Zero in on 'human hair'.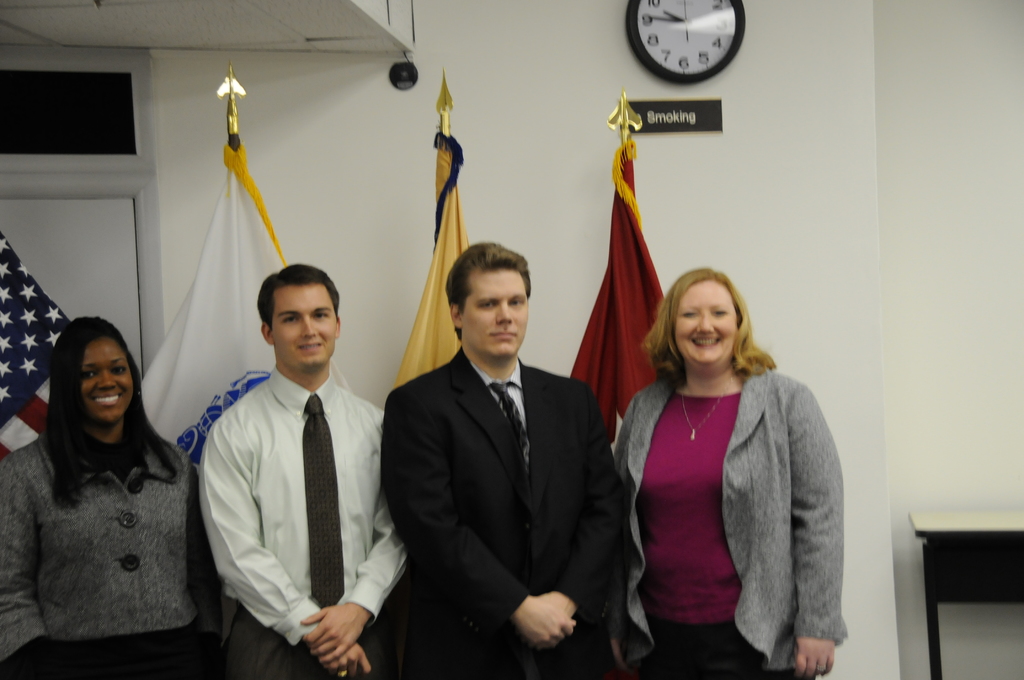
Zeroed in: Rect(255, 259, 341, 329).
